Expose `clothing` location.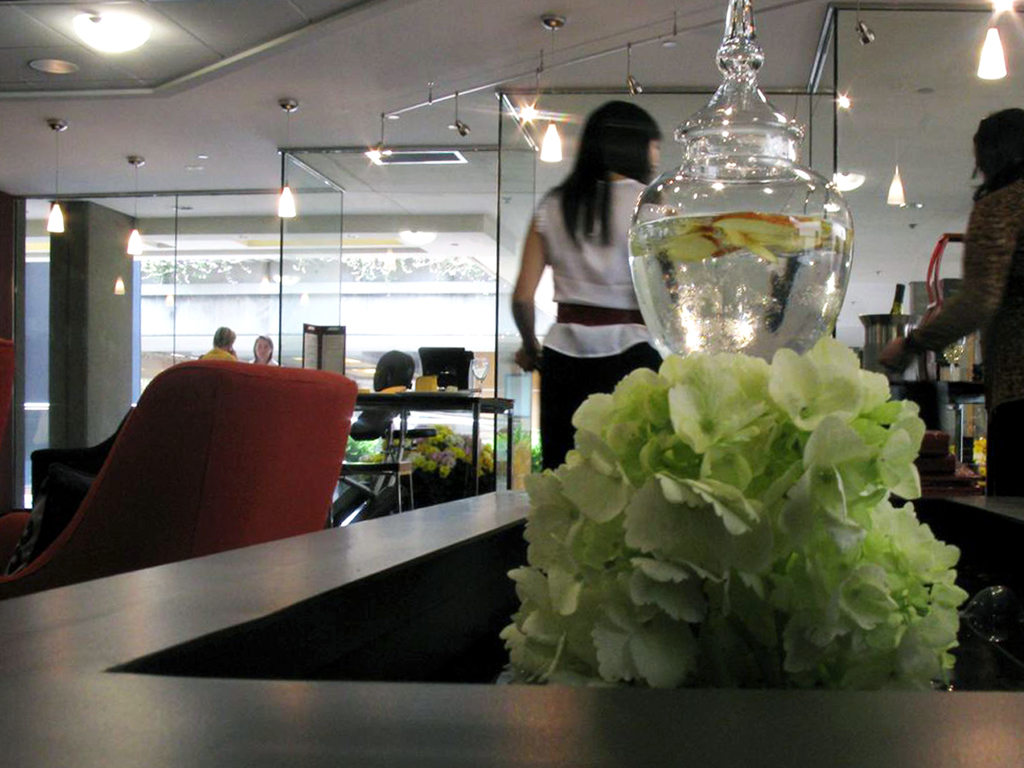
Exposed at BBox(244, 355, 284, 367).
